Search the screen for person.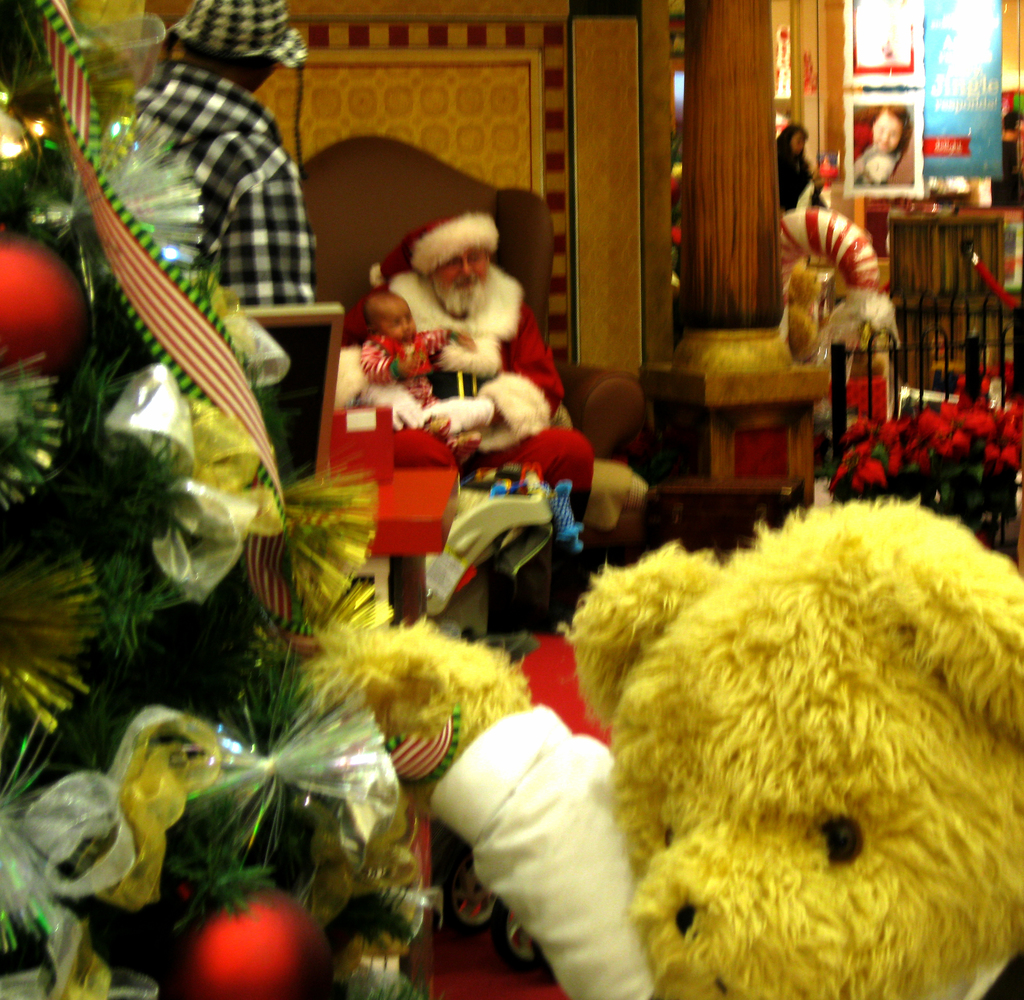
Found at region(772, 122, 827, 219).
